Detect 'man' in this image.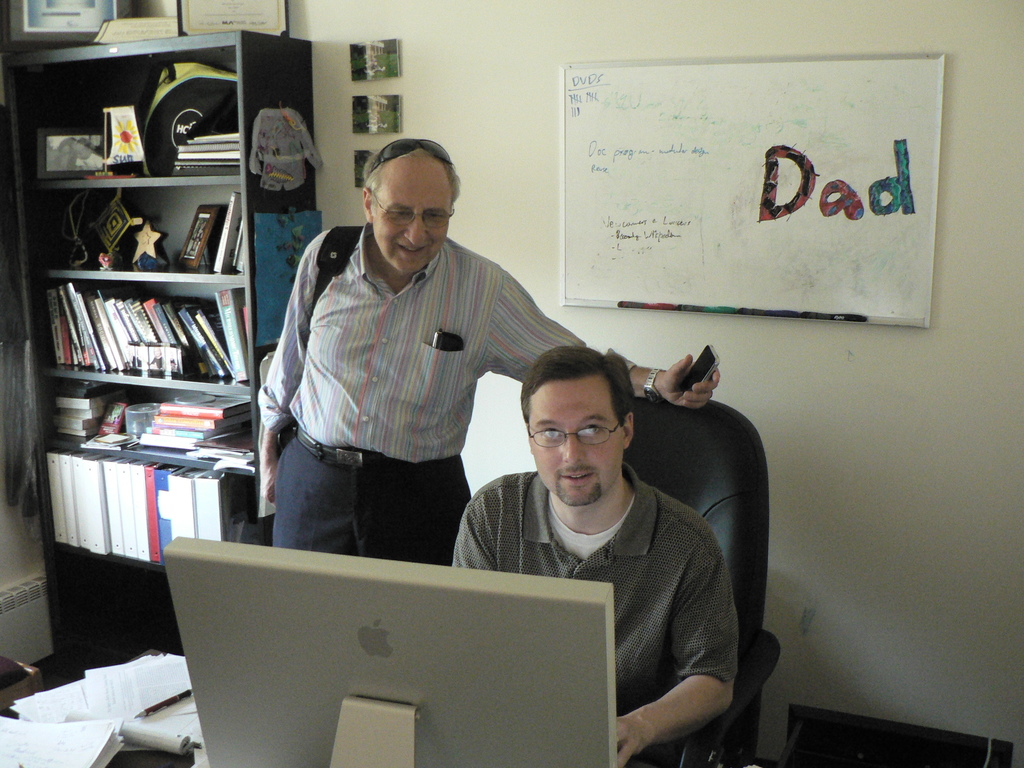
Detection: rect(420, 346, 769, 737).
